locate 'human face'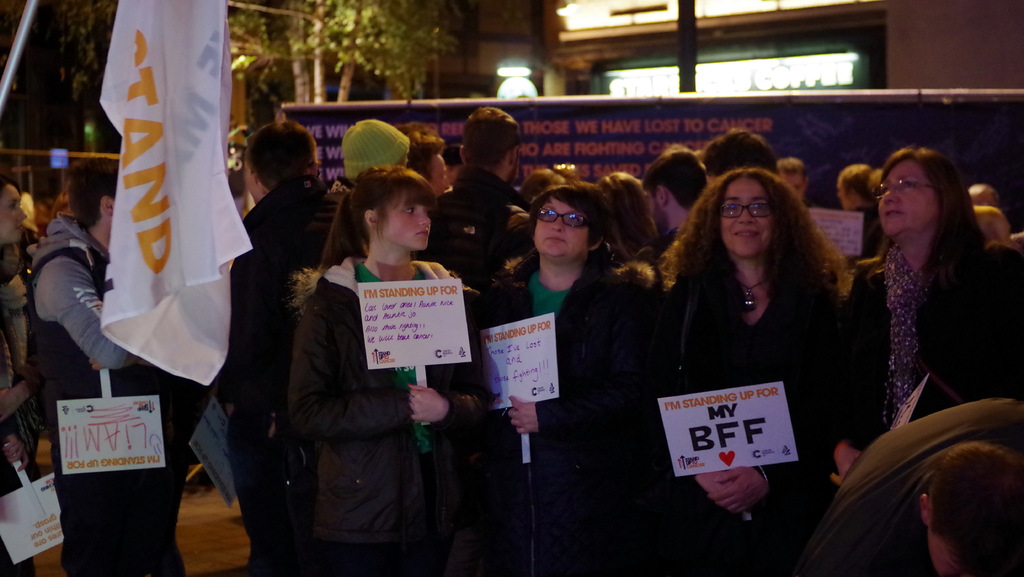
locate(380, 196, 430, 247)
